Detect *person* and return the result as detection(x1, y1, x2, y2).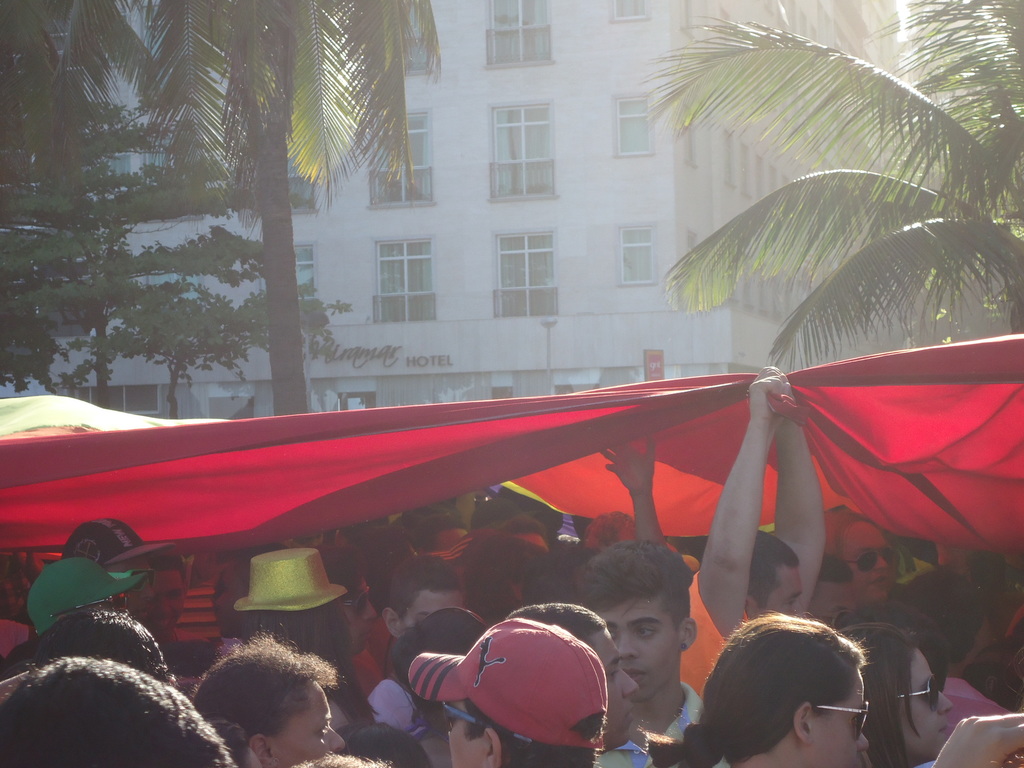
detection(183, 641, 344, 767).
